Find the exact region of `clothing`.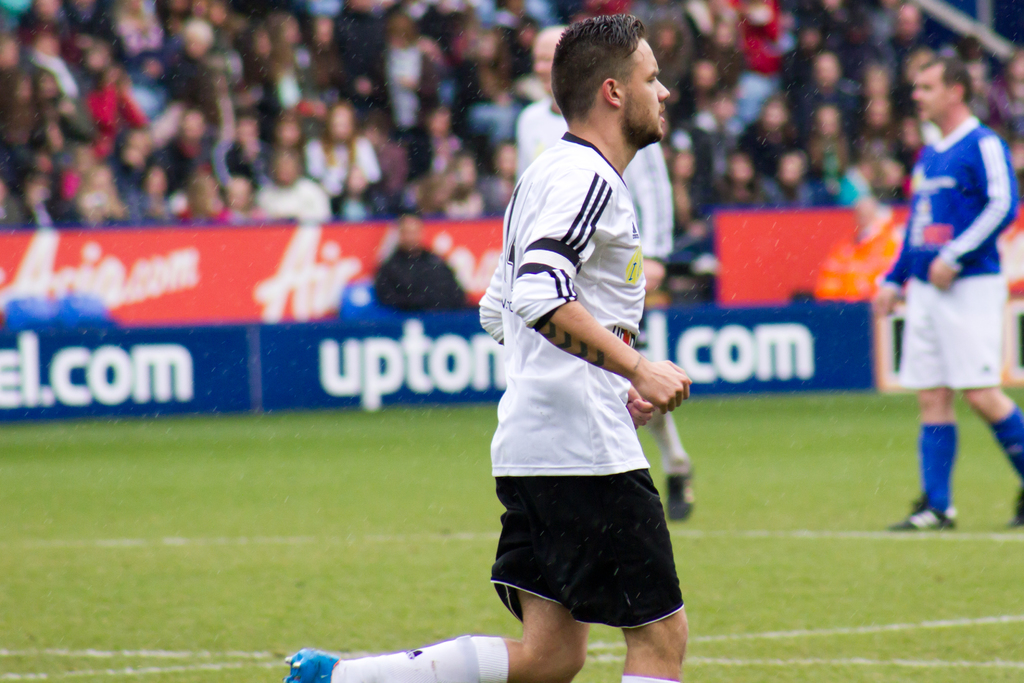
Exact region: Rect(516, 100, 670, 270).
